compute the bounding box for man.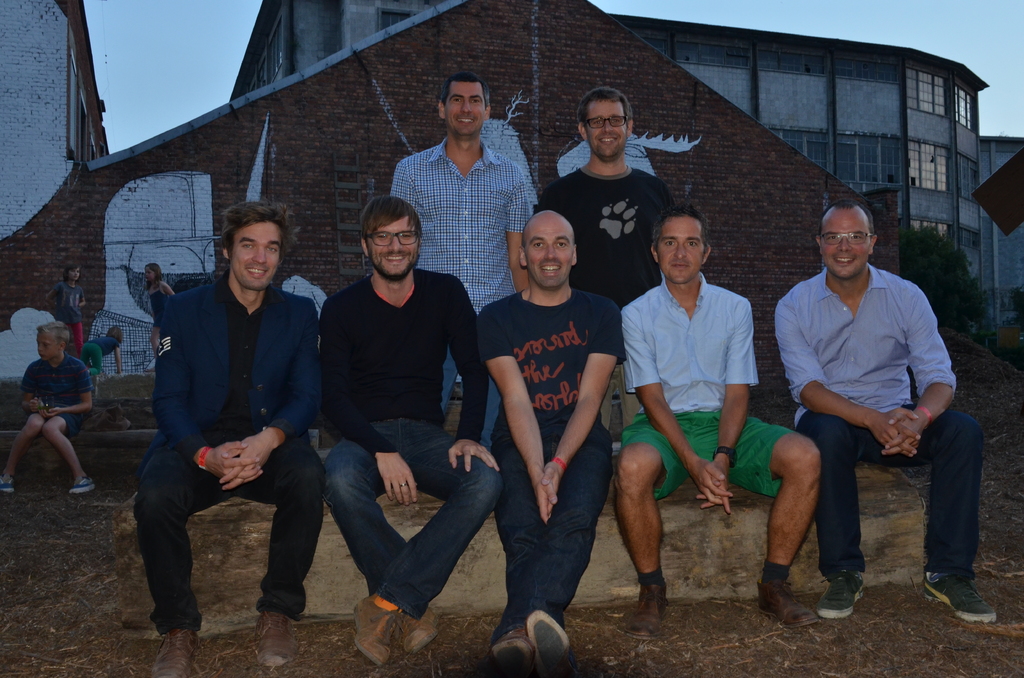
bbox(771, 202, 1000, 625).
